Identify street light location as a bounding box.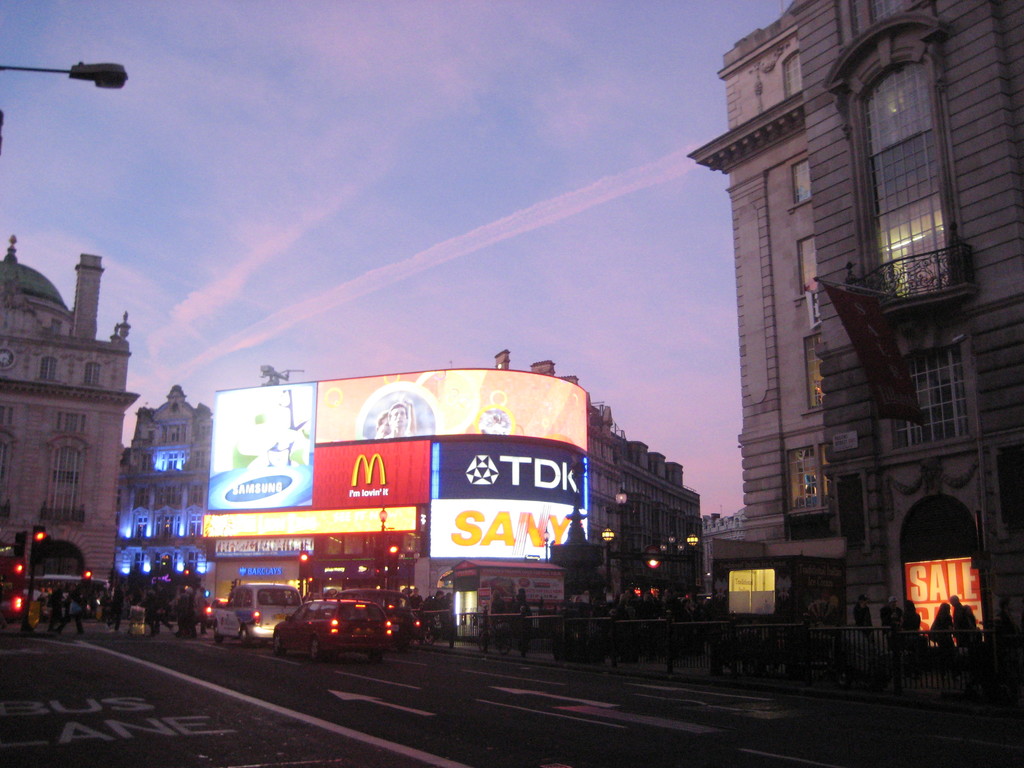
pyautogui.locateOnScreen(0, 47, 127, 98).
